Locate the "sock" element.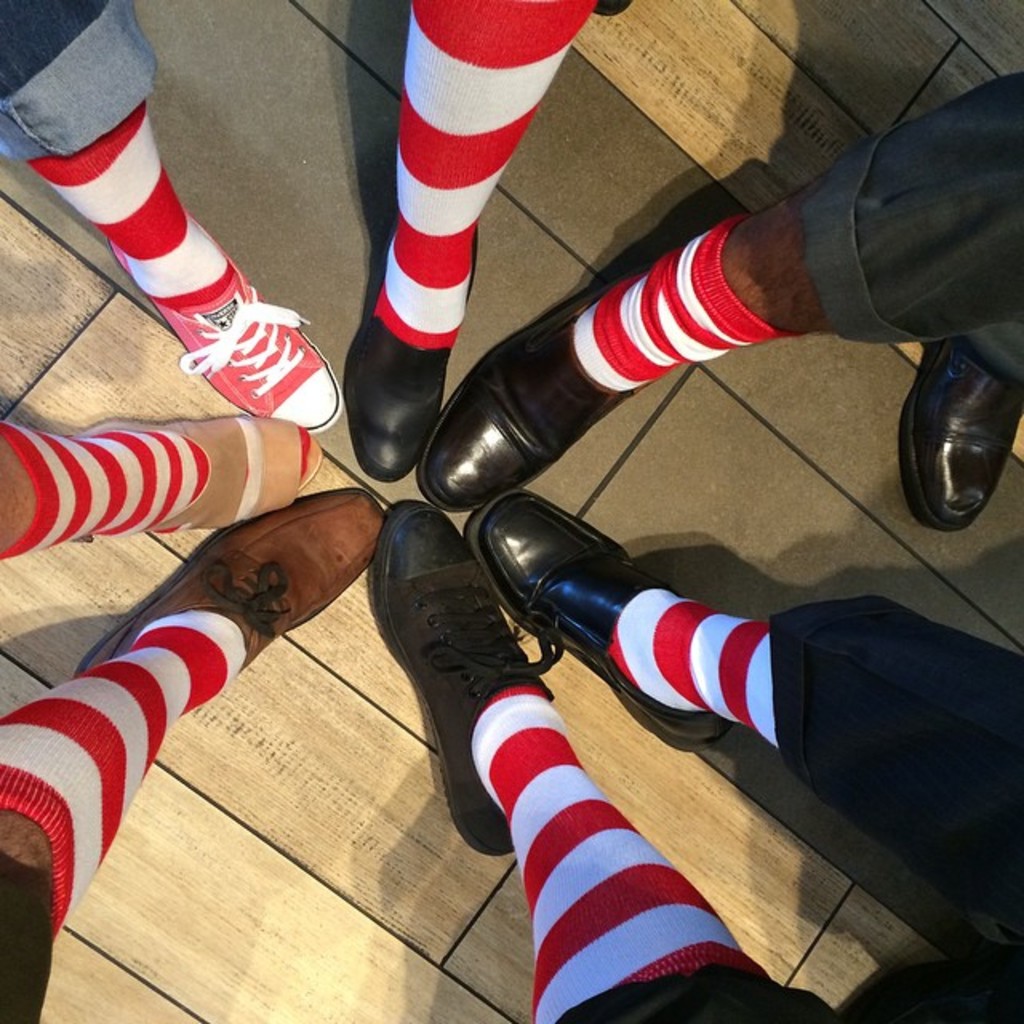
Element bbox: l=602, t=584, r=779, b=749.
